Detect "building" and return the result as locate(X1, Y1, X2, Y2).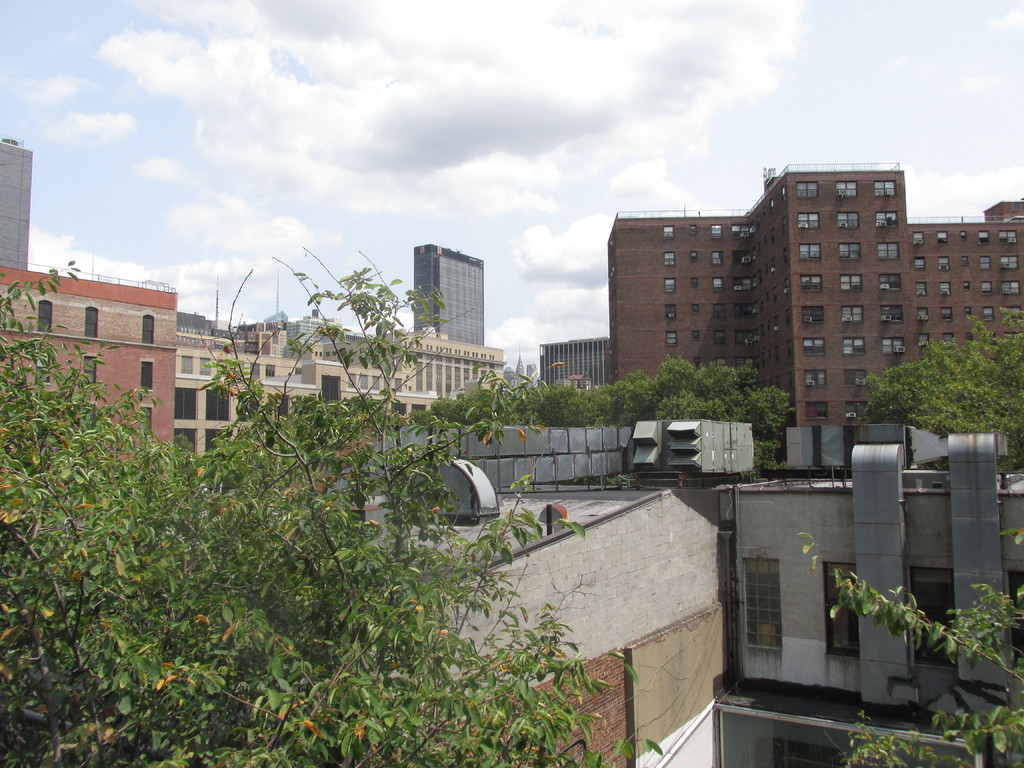
locate(411, 241, 488, 344).
